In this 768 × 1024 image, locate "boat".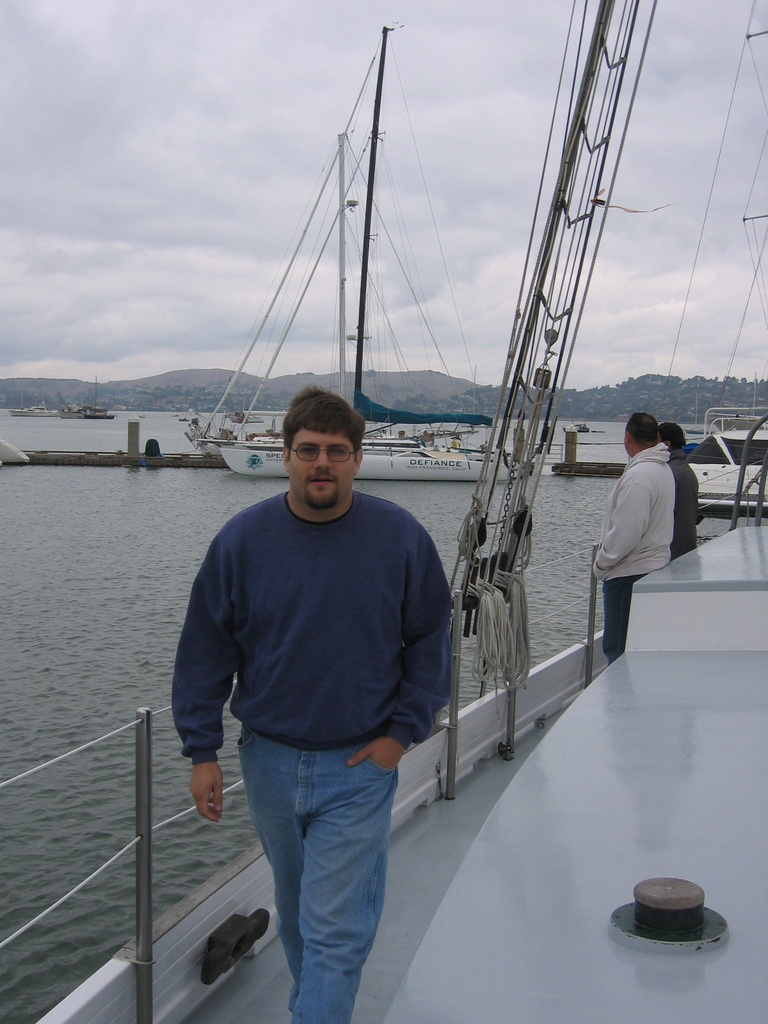
Bounding box: BBox(58, 378, 113, 420).
